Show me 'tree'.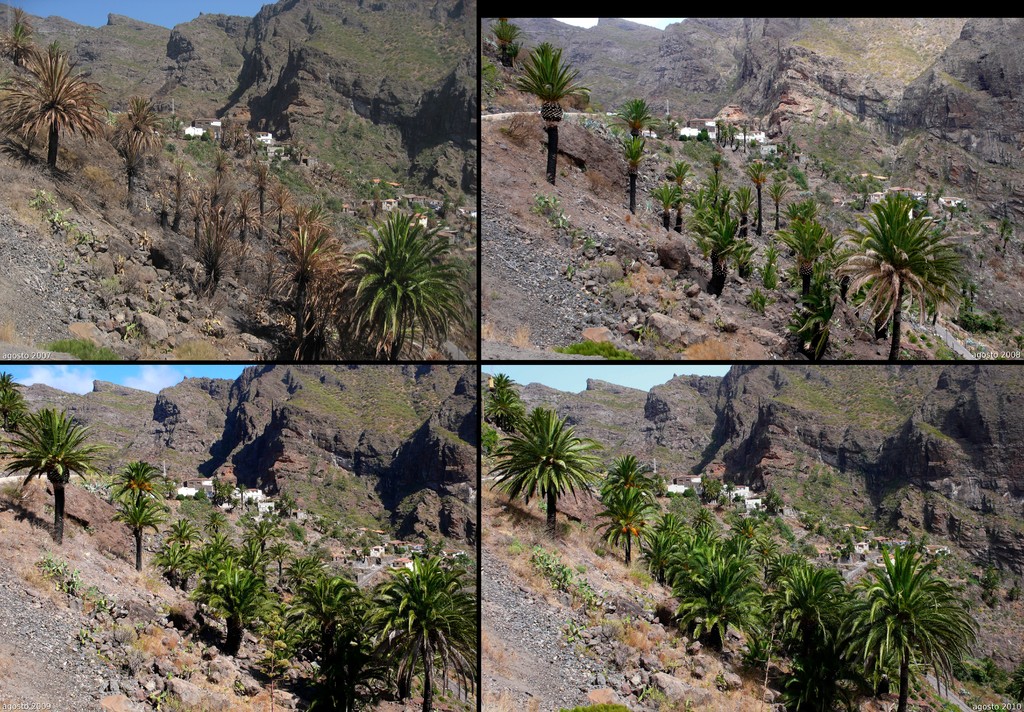
'tree' is here: [x1=116, y1=92, x2=156, y2=202].
